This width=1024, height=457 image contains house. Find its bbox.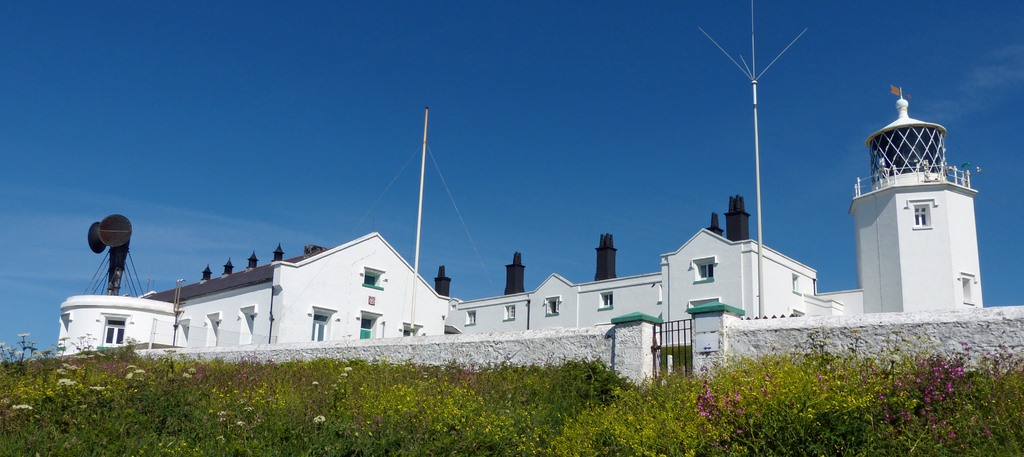
Rect(58, 264, 168, 367).
